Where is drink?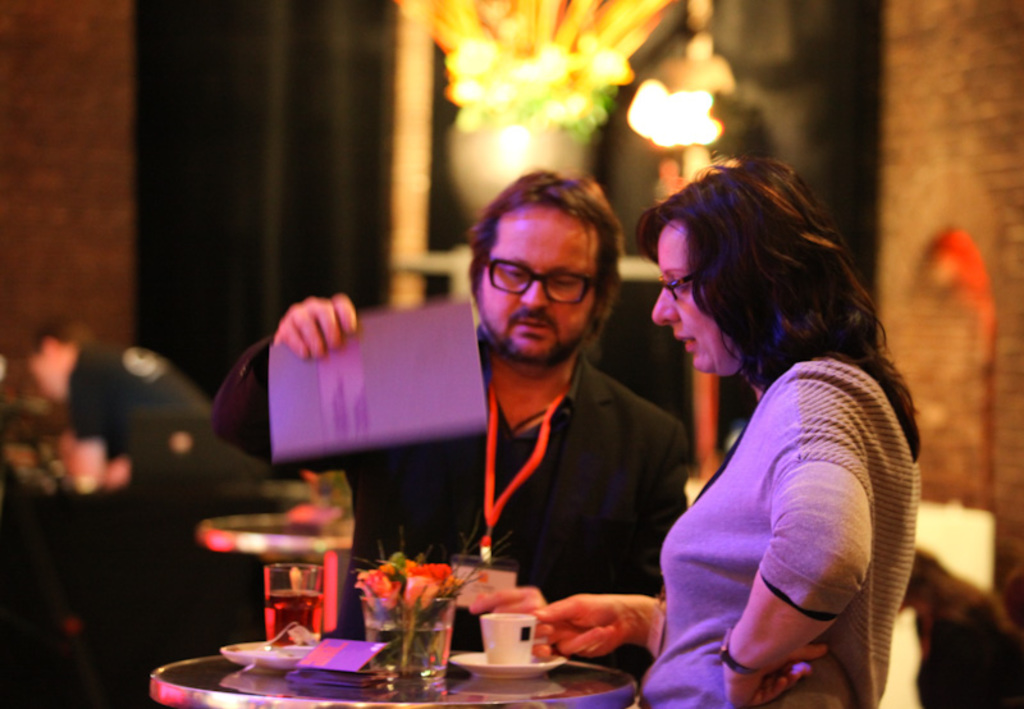
<region>404, 627, 452, 691</region>.
